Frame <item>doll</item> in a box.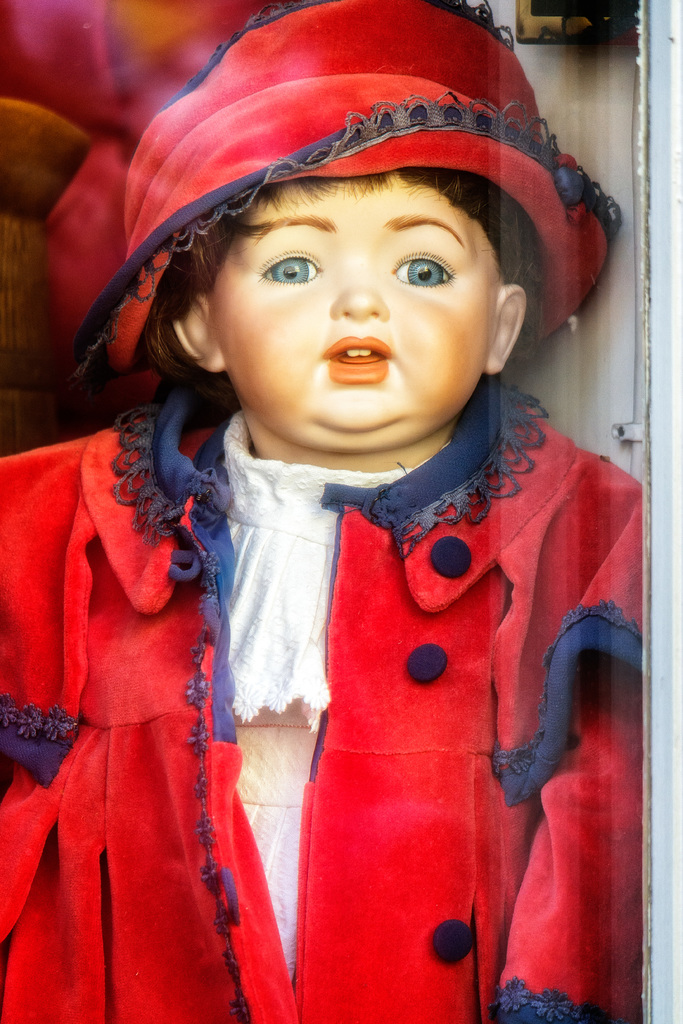
0/0/625/1023.
